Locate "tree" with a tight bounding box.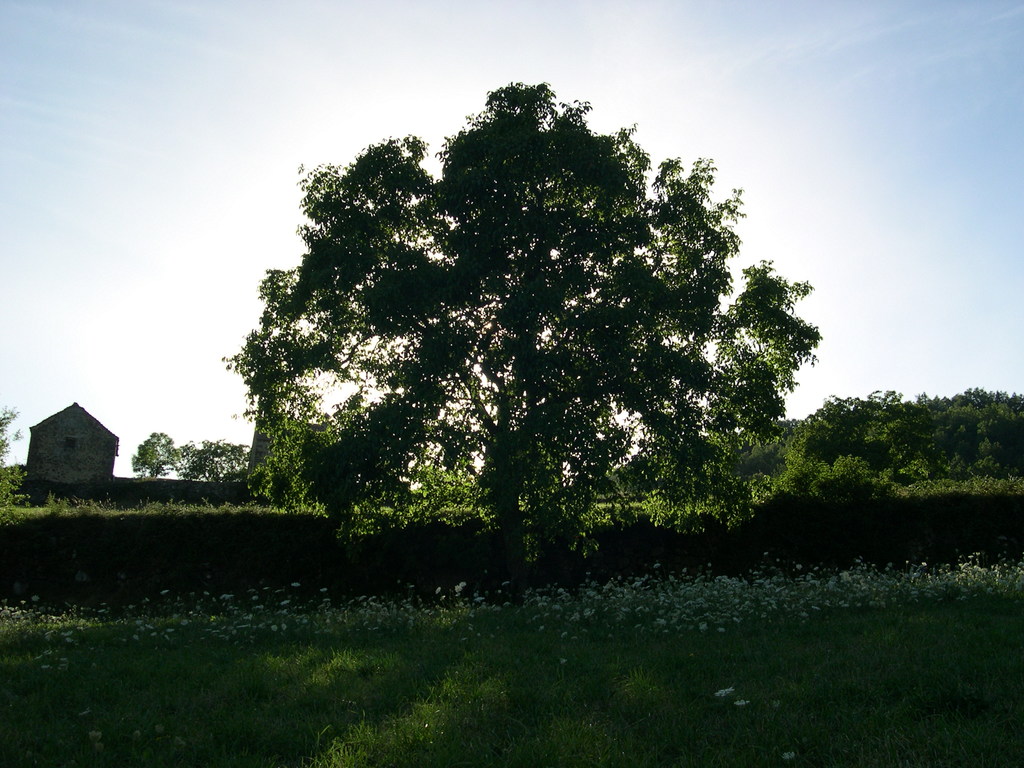
(0,409,17,468).
